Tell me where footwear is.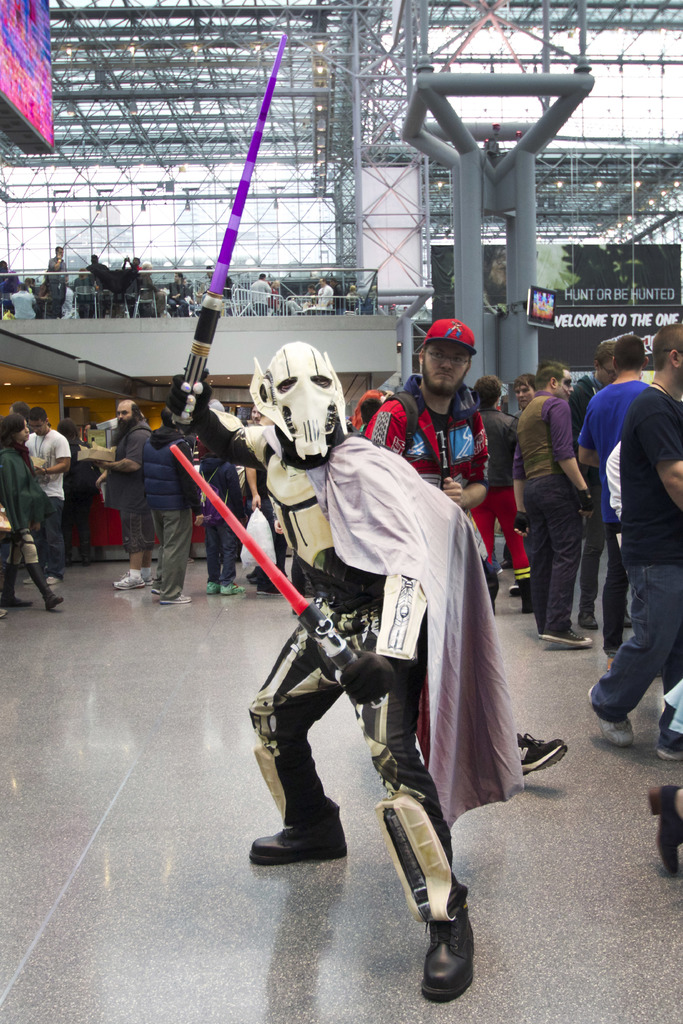
footwear is at Rect(520, 588, 543, 613).
